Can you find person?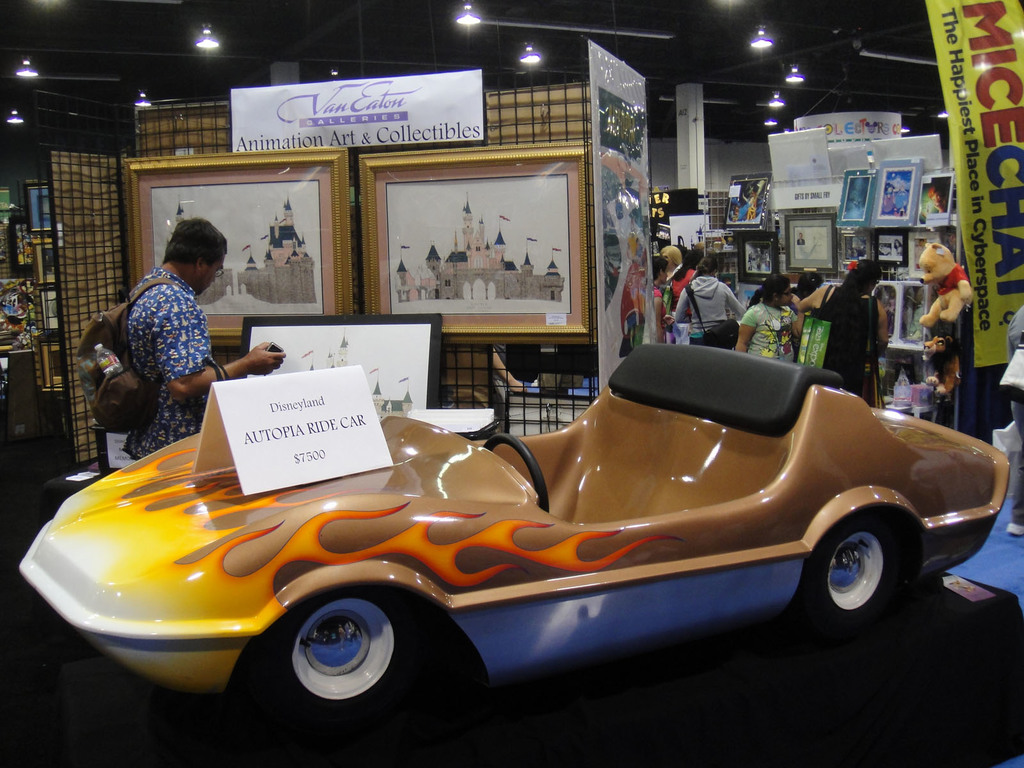
Yes, bounding box: region(735, 190, 755, 220).
